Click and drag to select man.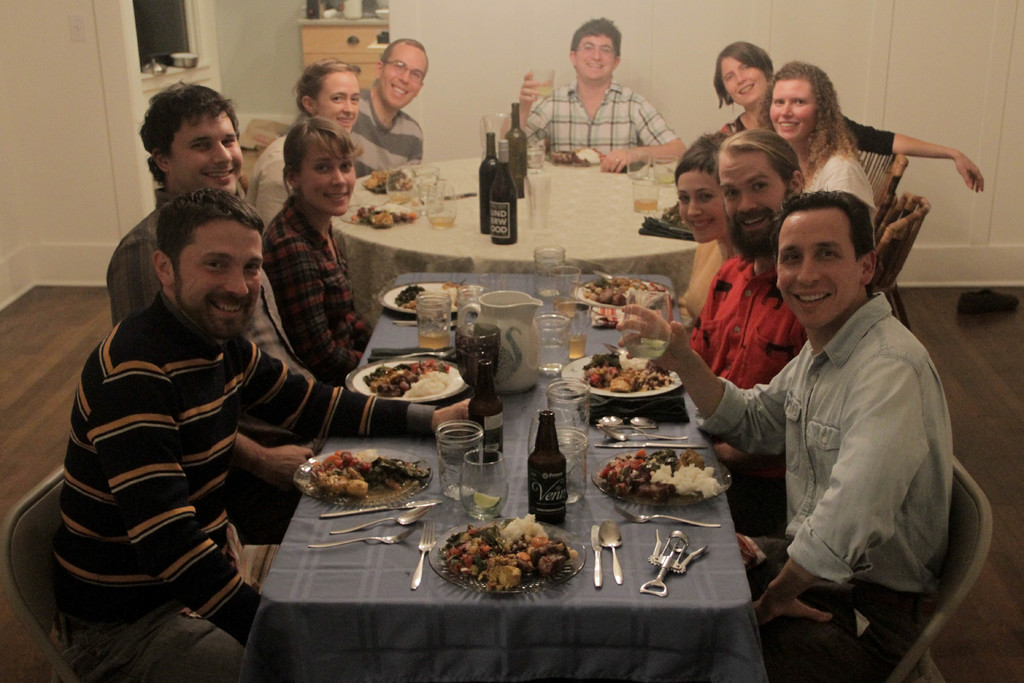
Selection: 47,184,467,682.
